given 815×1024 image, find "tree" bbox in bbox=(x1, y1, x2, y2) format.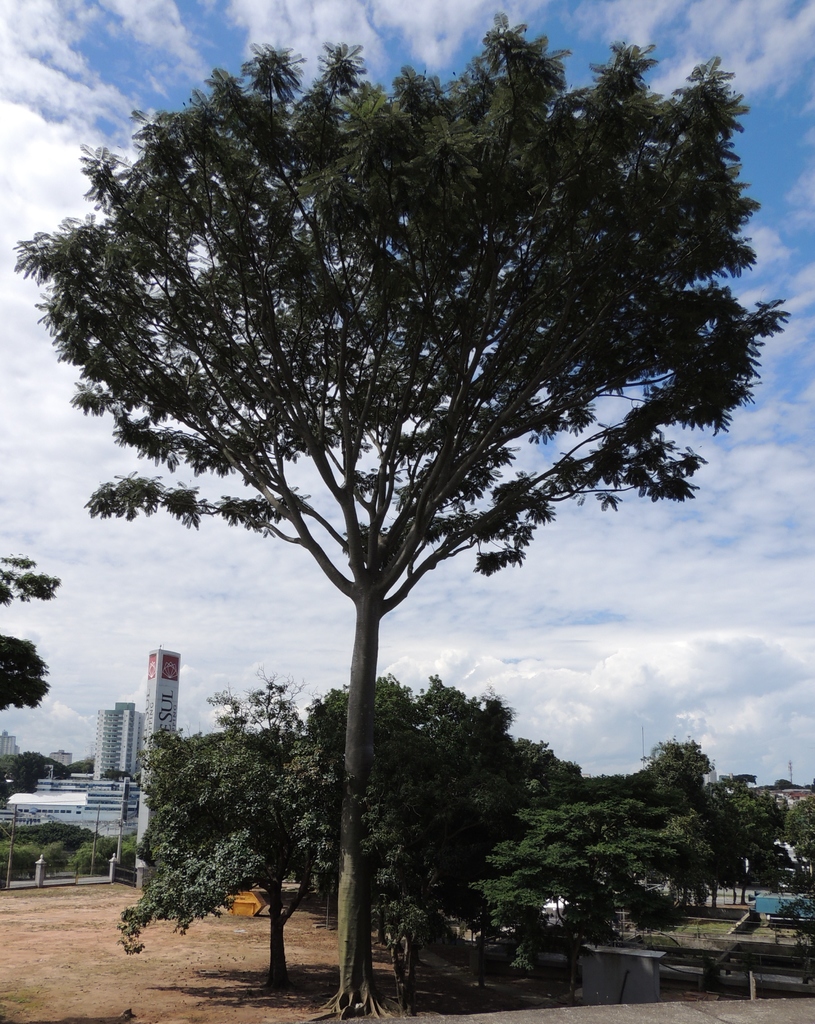
bbox=(0, 816, 130, 872).
